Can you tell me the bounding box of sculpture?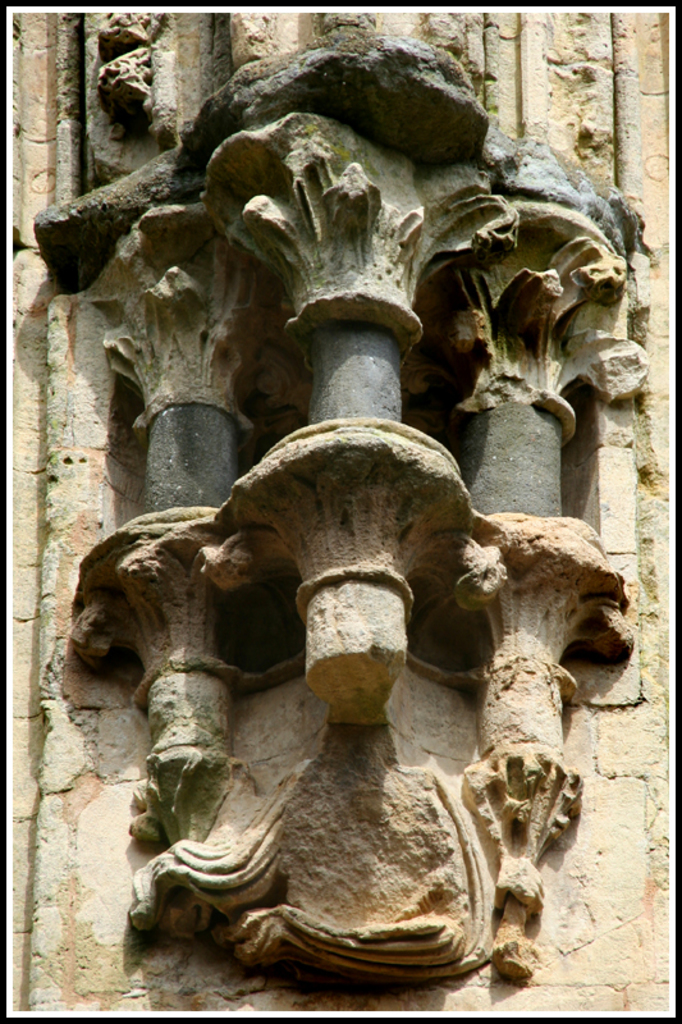
26,27,630,964.
